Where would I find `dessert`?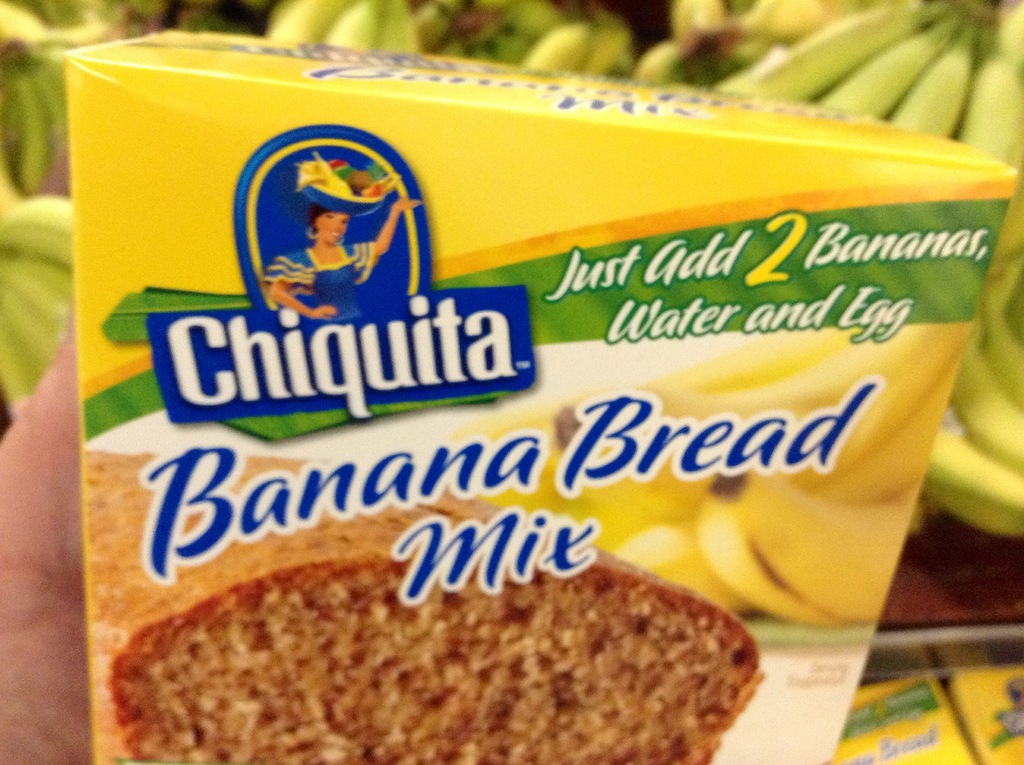
At Rect(84, 455, 760, 761).
